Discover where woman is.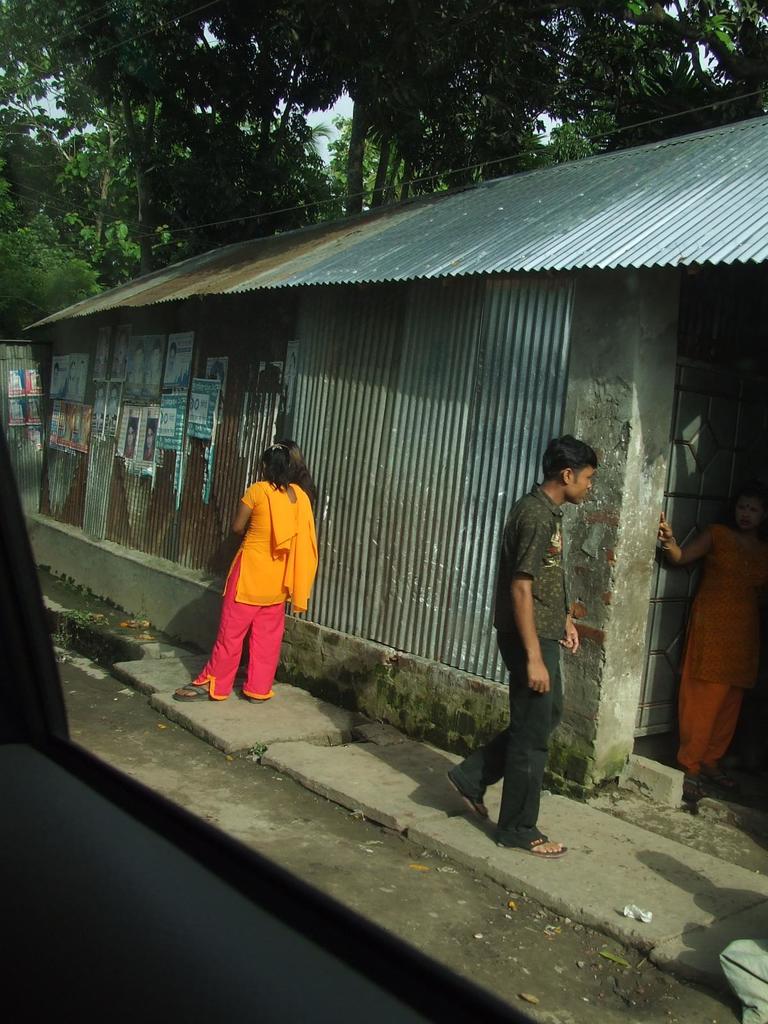
Discovered at <region>159, 448, 333, 701</region>.
